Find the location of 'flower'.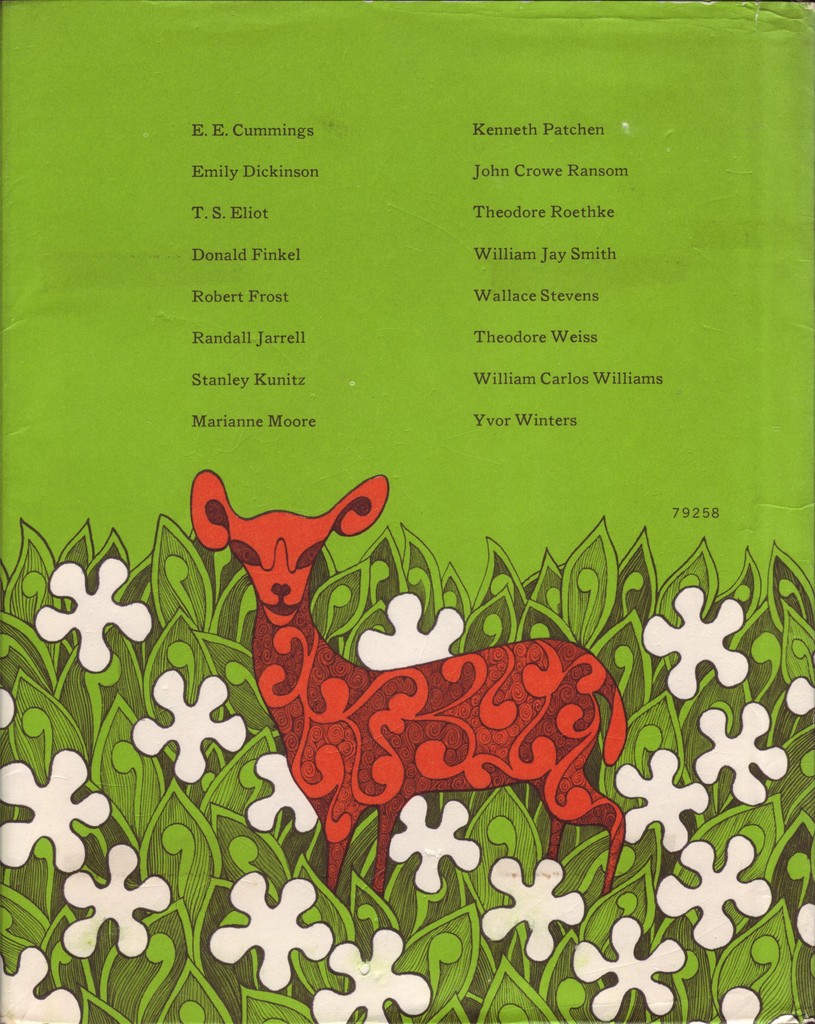
Location: 692 705 791 805.
